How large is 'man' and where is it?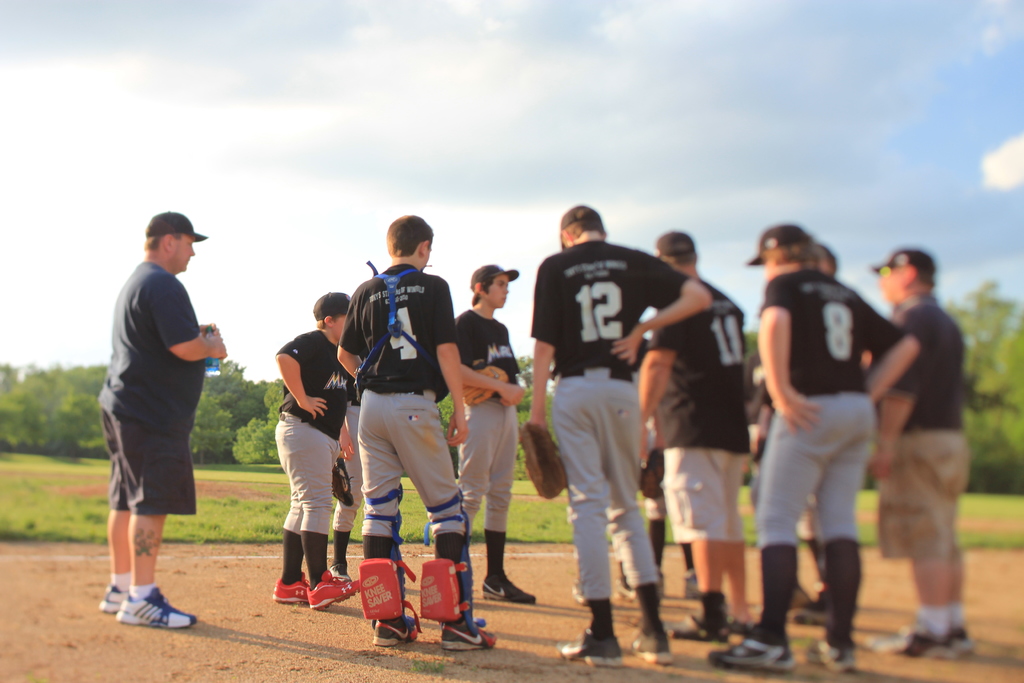
Bounding box: Rect(93, 213, 228, 627).
